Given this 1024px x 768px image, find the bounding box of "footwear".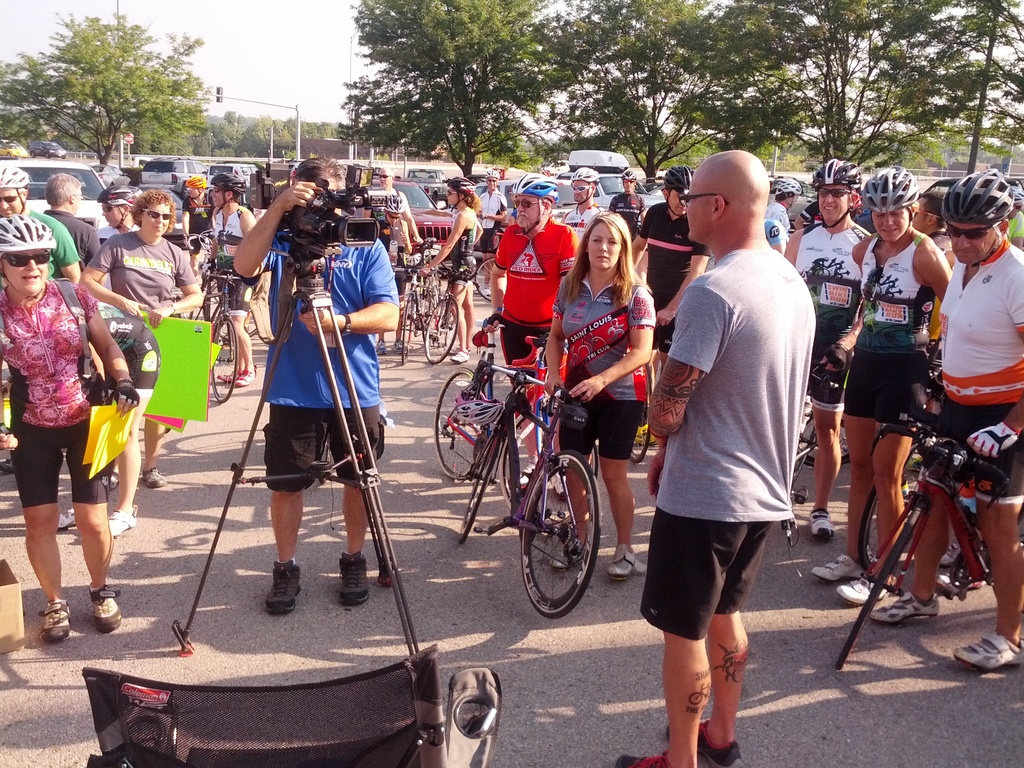
[left=84, top=585, right=126, bottom=633].
